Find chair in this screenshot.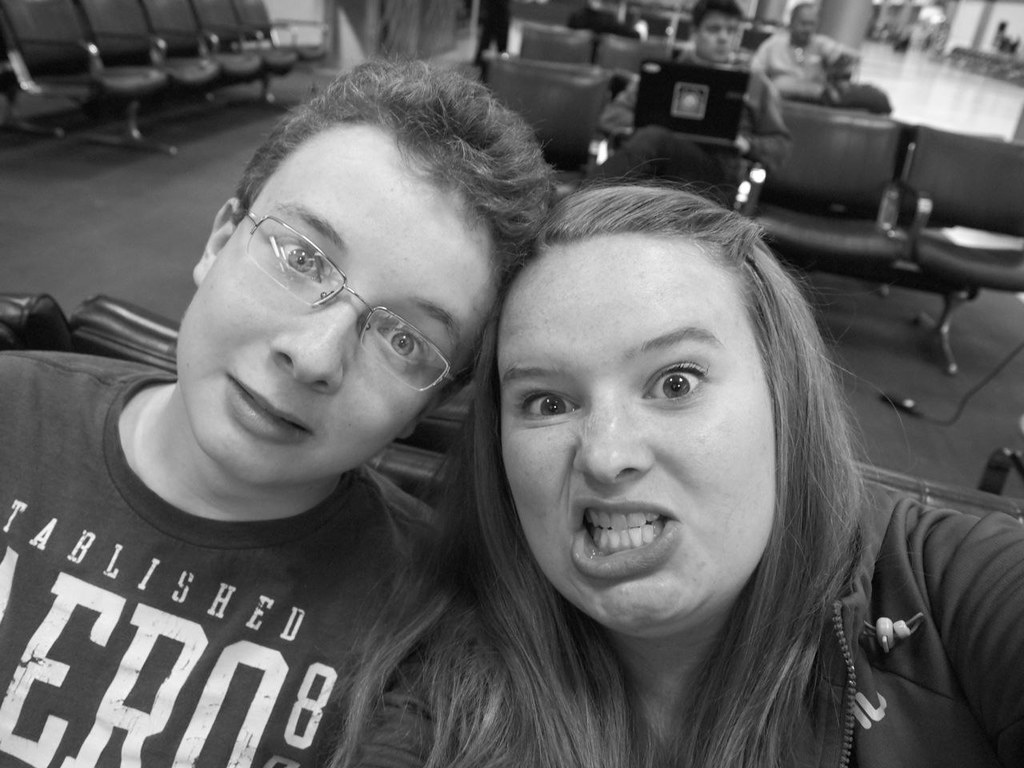
The bounding box for chair is crop(0, 293, 74, 351).
